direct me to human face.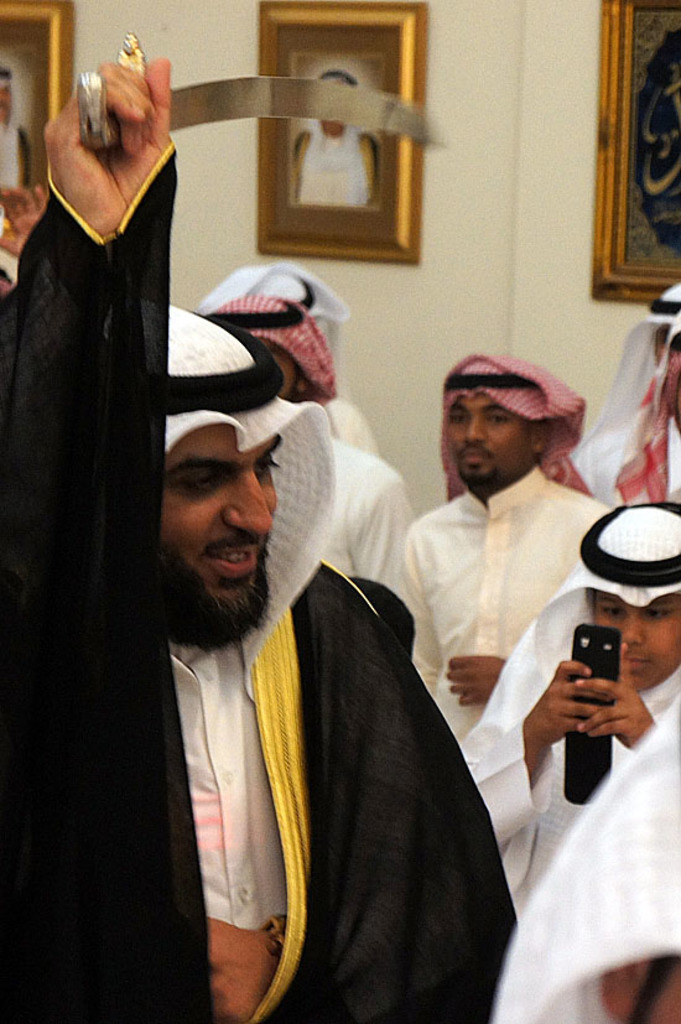
Direction: crop(137, 421, 286, 618).
